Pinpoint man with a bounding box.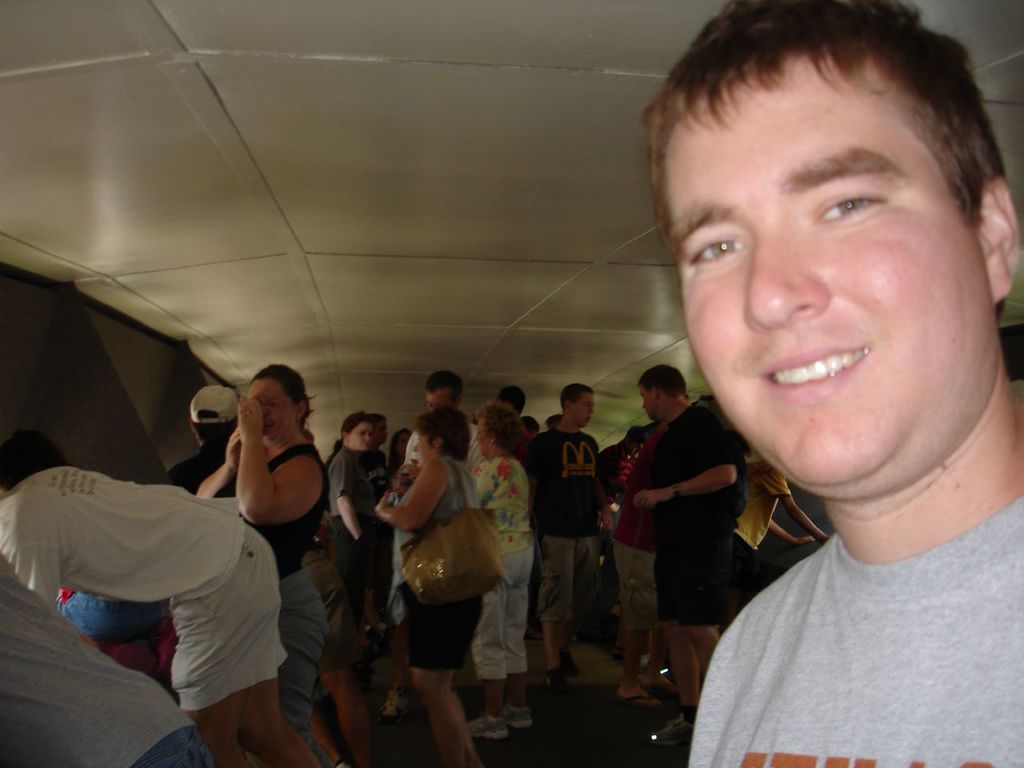
crop(18, 370, 354, 721).
